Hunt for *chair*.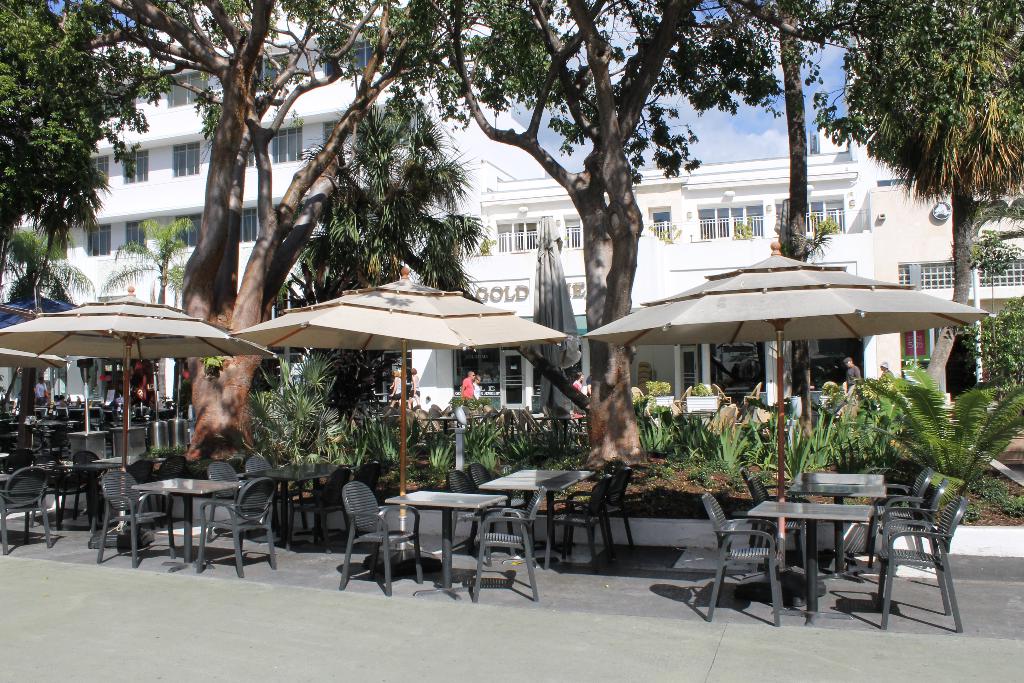
Hunted down at crop(877, 495, 967, 630).
